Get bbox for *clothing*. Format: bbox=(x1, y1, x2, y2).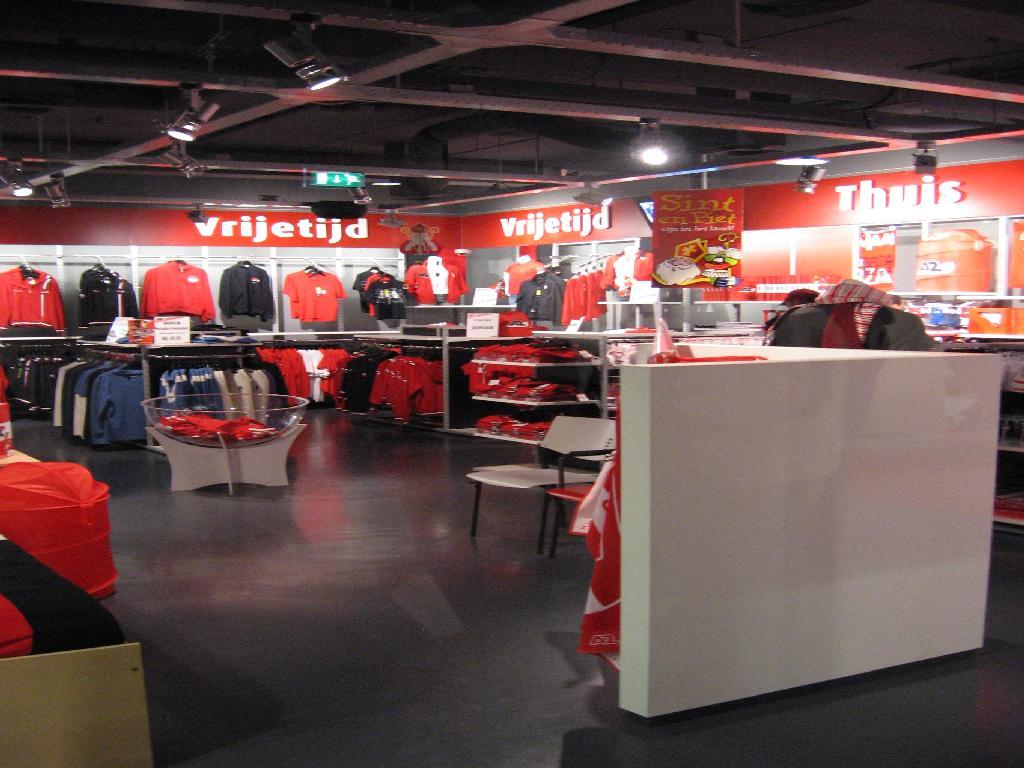
bbox=(131, 249, 214, 339).
